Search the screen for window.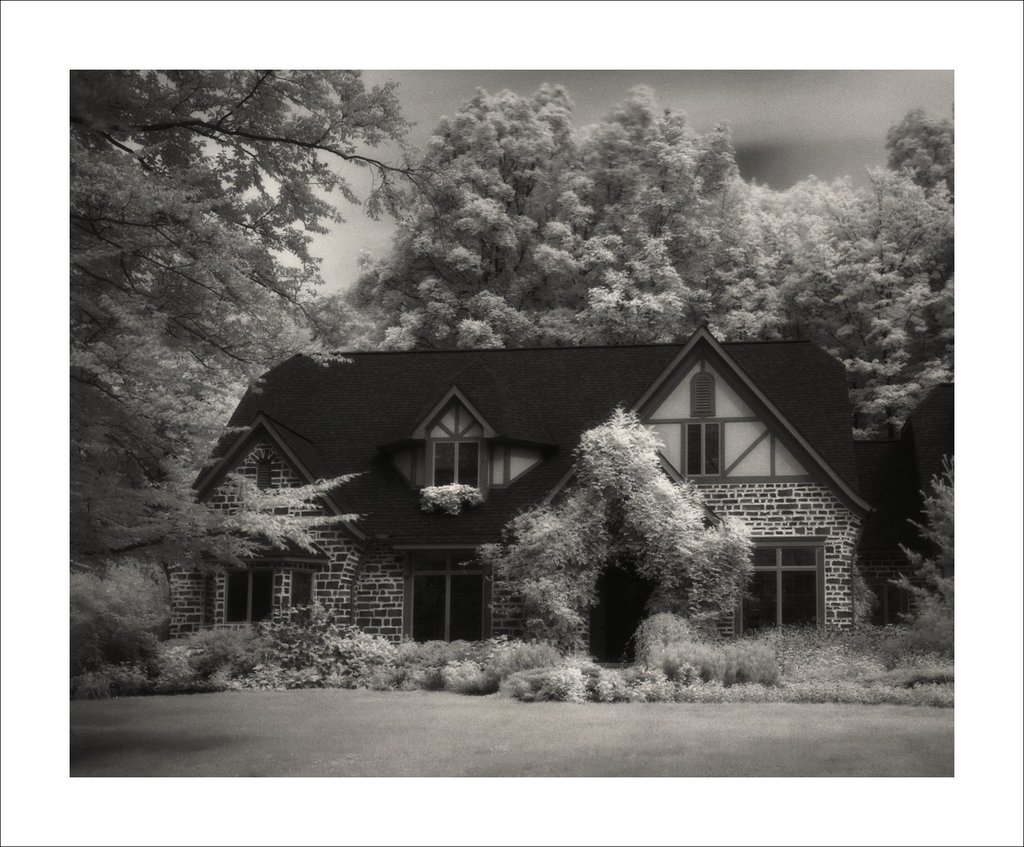
Found at [left=390, top=551, right=484, bottom=640].
